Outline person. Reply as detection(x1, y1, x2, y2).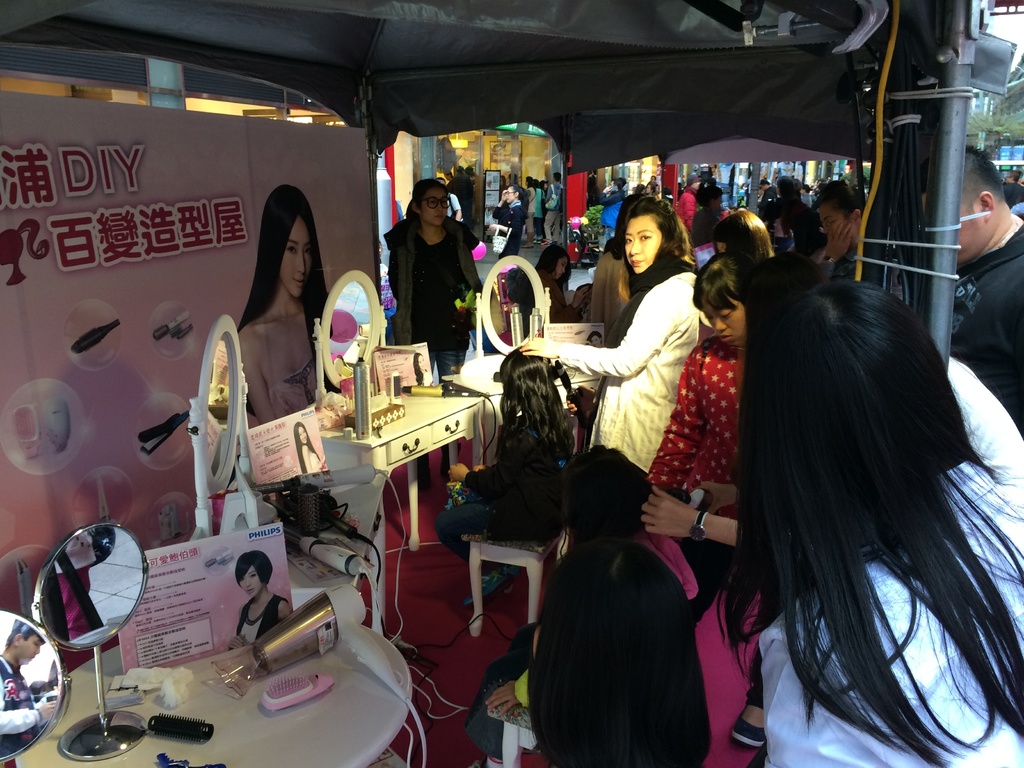
detection(505, 199, 755, 518).
